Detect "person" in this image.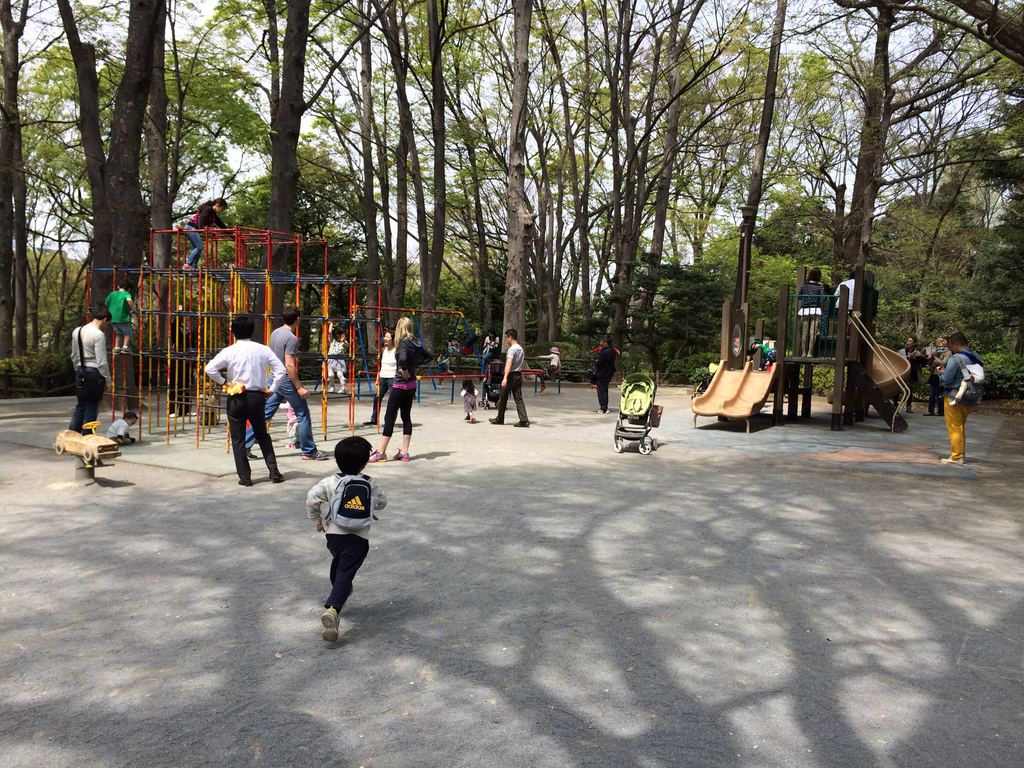
Detection: 327 323 347 397.
